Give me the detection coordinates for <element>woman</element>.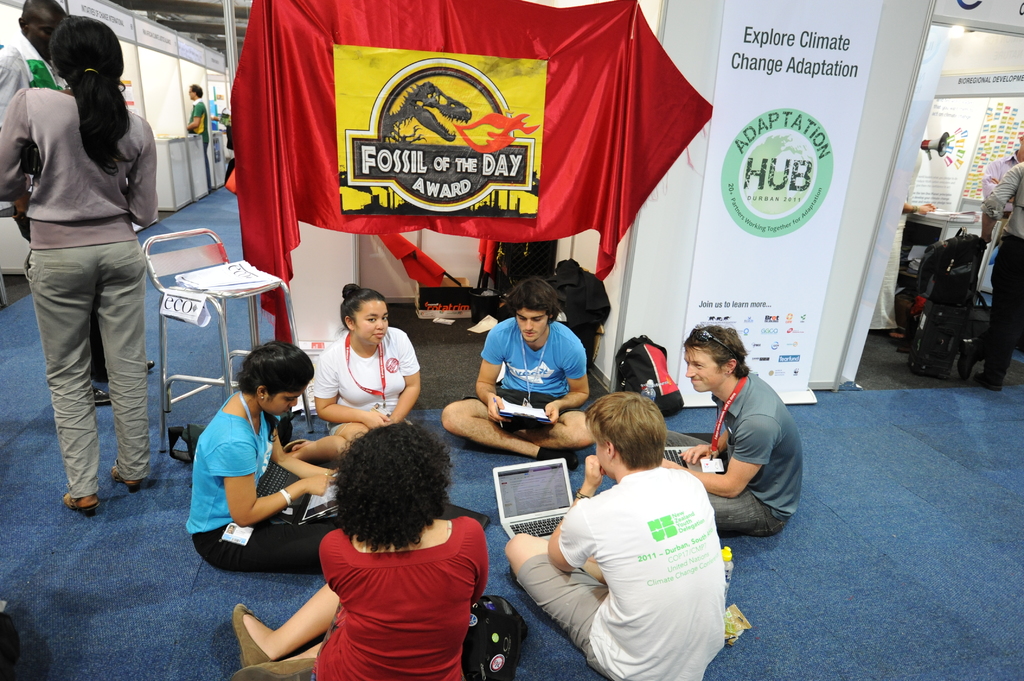
box=[179, 332, 345, 576].
